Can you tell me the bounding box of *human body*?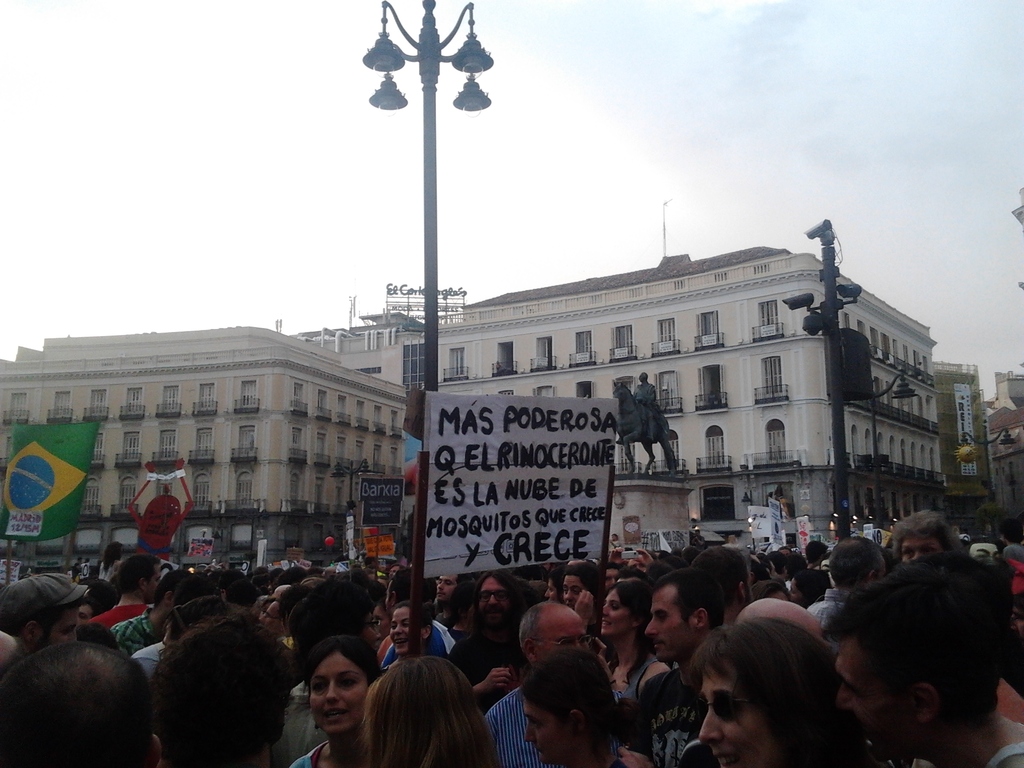
Rect(492, 689, 620, 767).
